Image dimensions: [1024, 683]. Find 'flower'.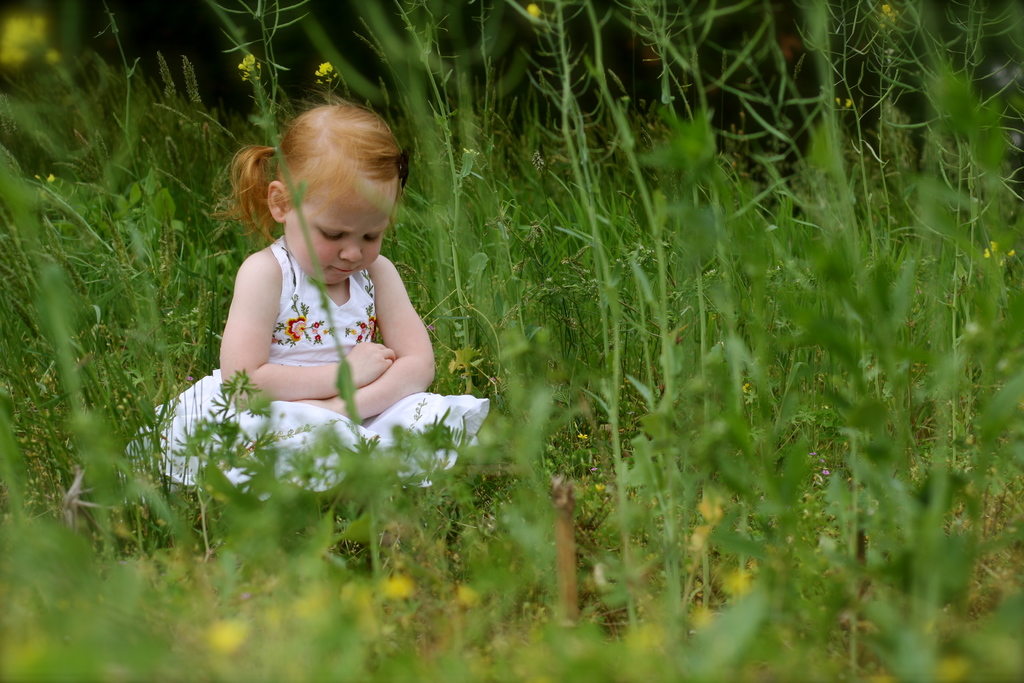
(left=341, top=586, right=376, bottom=611).
